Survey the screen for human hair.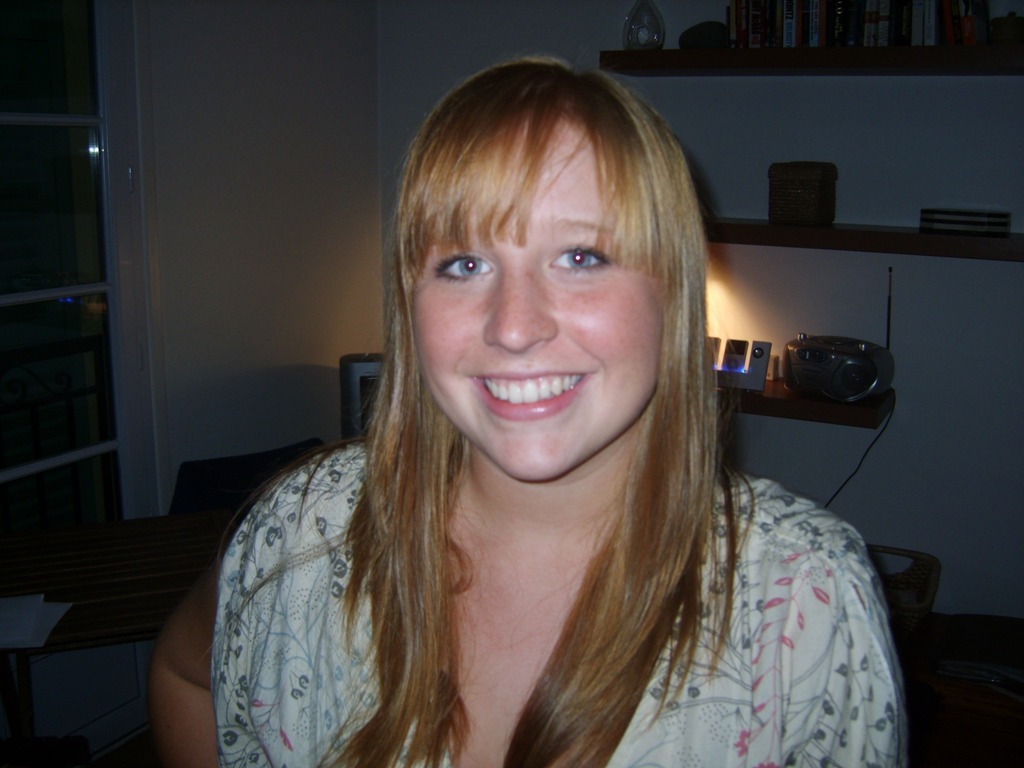
Survey found: 297/54/756/767.
